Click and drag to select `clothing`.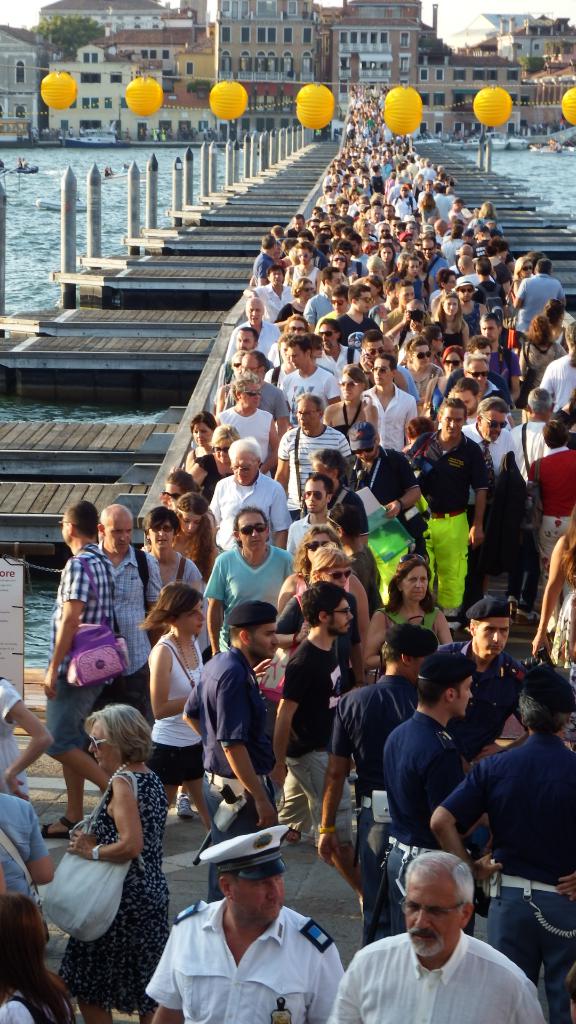
Selection: {"x1": 40, "y1": 545, "x2": 110, "y2": 764}.
